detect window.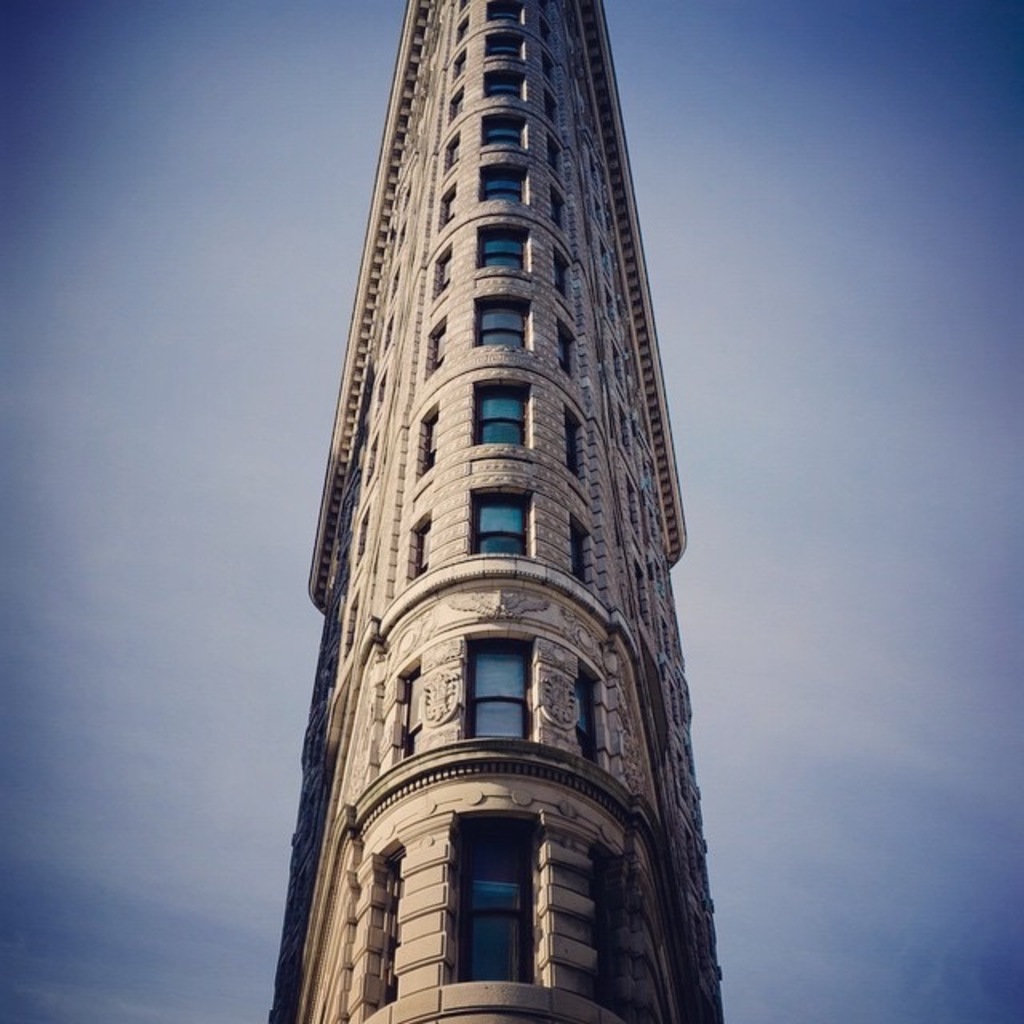
Detected at pyautogui.locateOnScreen(486, 0, 522, 26).
